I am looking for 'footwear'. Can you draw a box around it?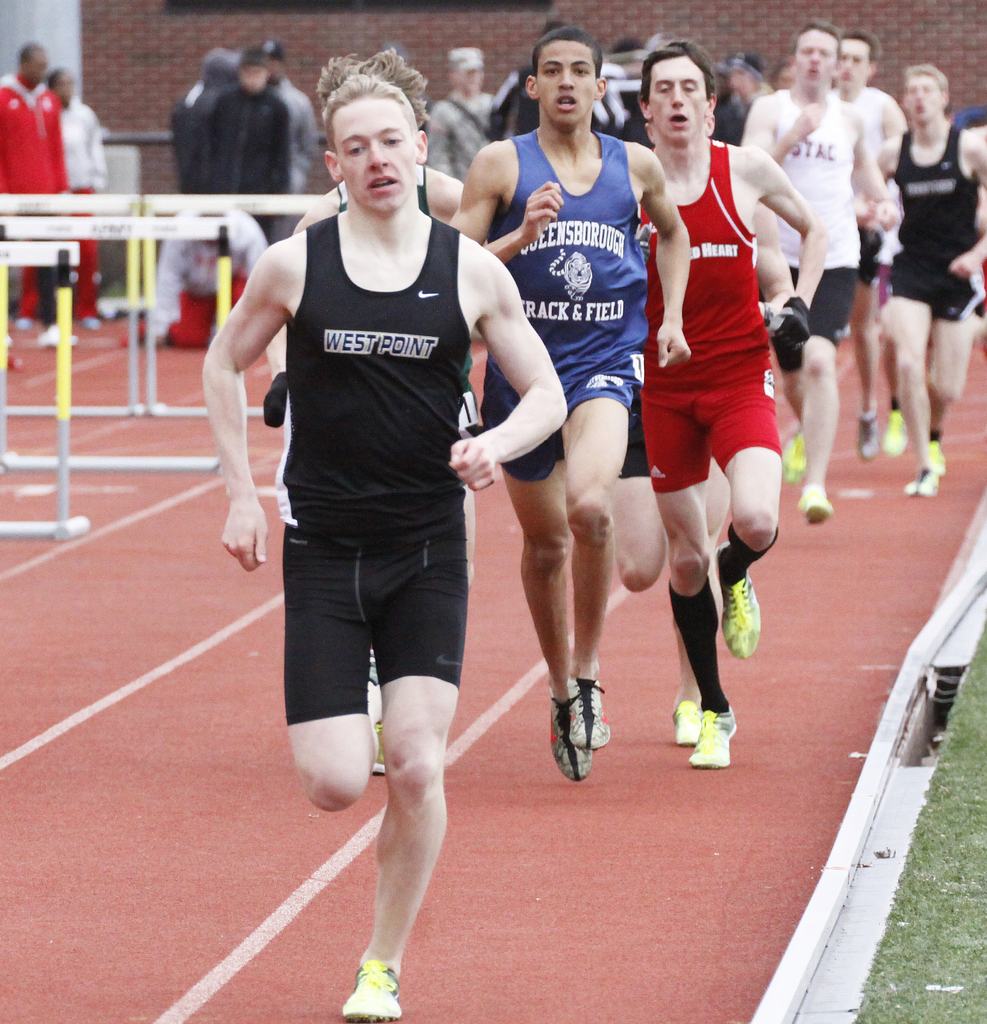
Sure, the bounding box is {"left": 858, "top": 413, "right": 875, "bottom": 463}.
